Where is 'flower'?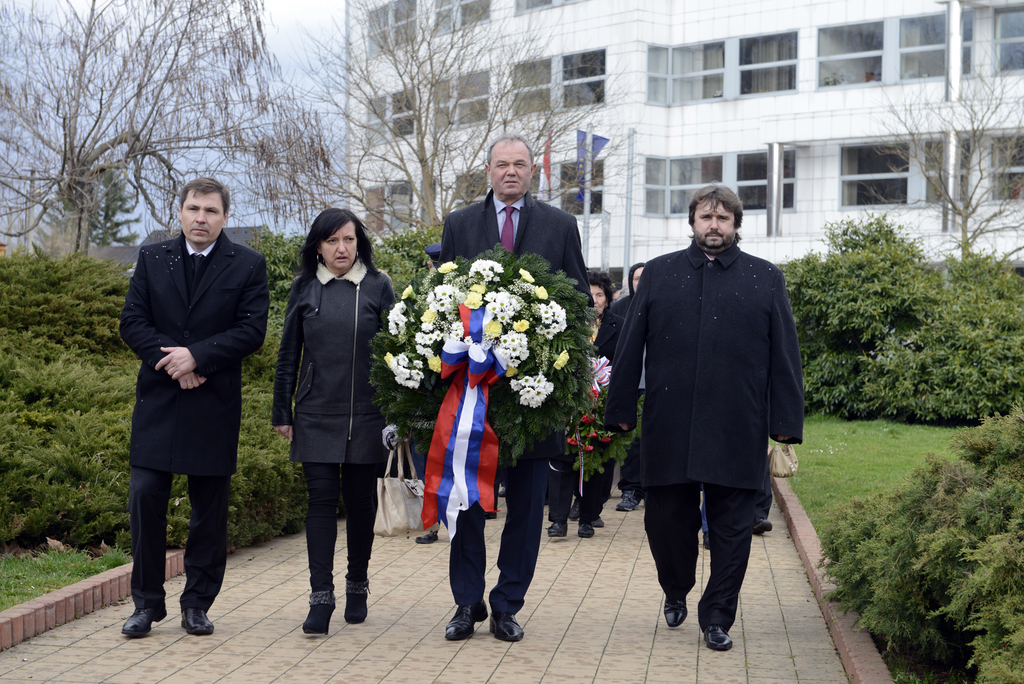
bbox=[582, 412, 594, 425].
